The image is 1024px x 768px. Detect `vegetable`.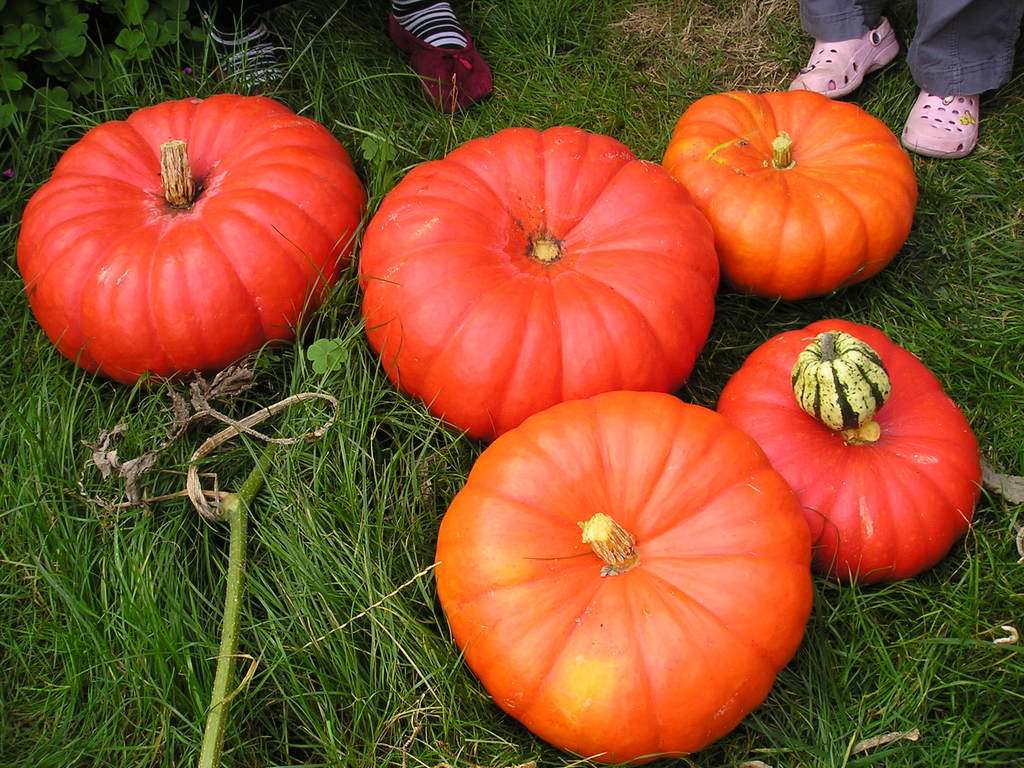
Detection: x1=715 y1=319 x2=981 y2=584.
